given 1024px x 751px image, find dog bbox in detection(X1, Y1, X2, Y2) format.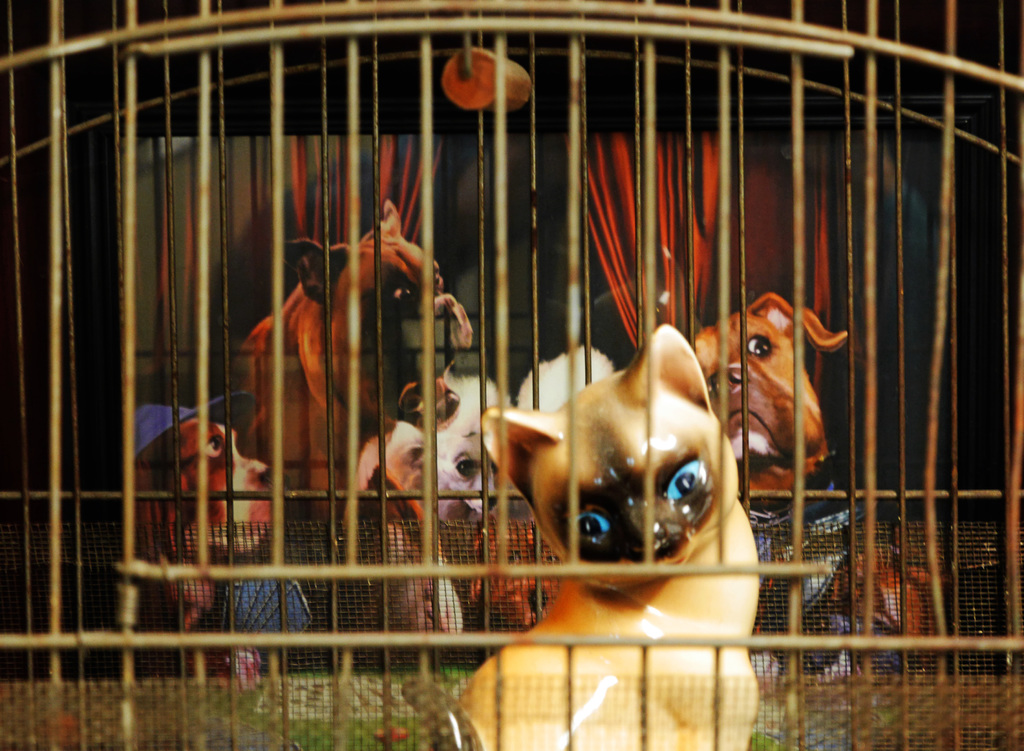
detection(114, 391, 299, 640).
